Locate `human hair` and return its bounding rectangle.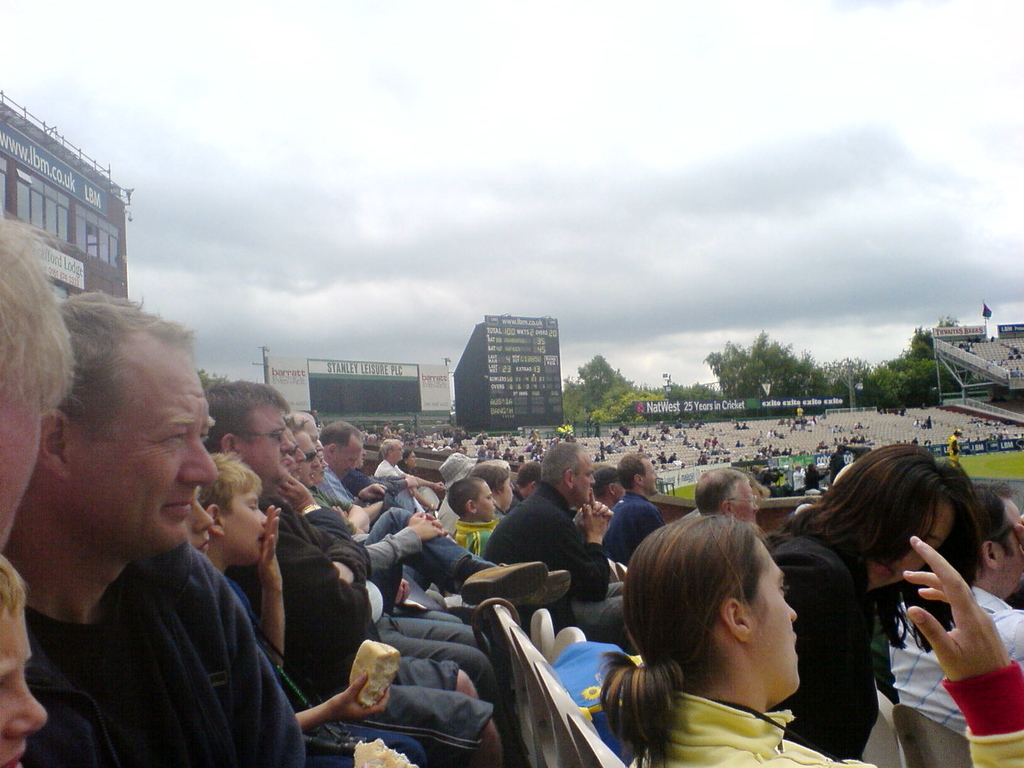
region(589, 519, 765, 767).
